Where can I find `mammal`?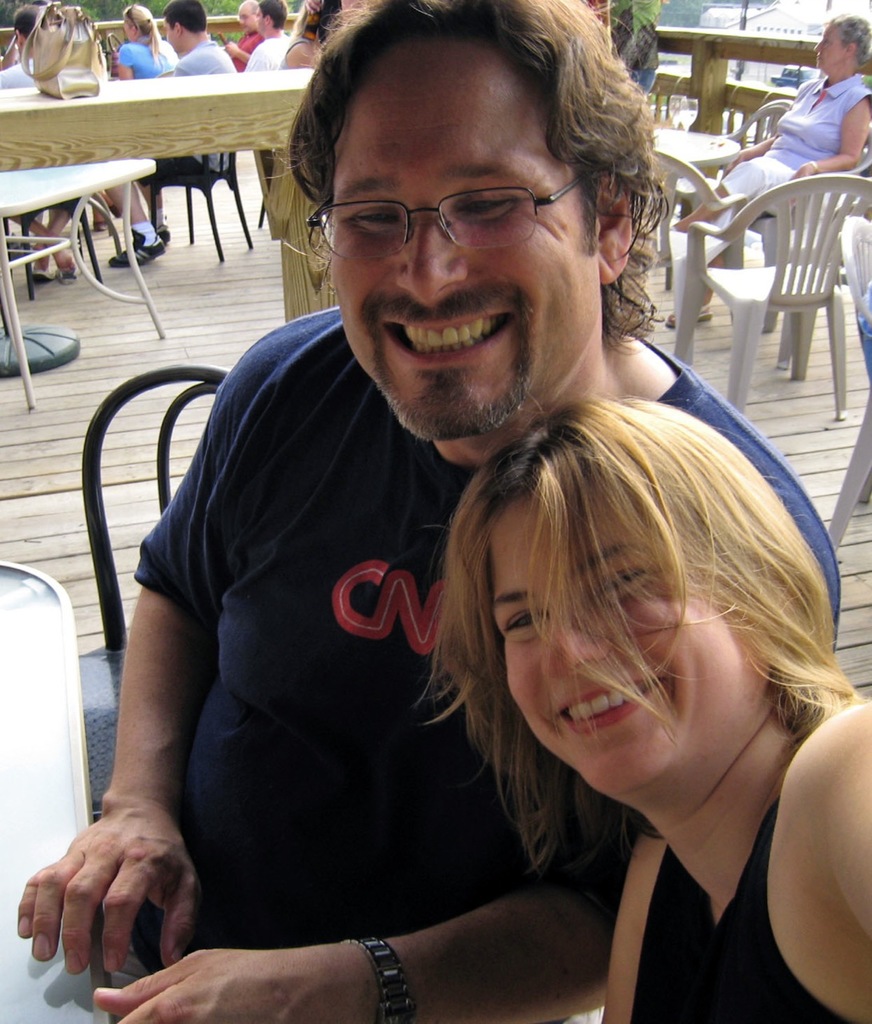
You can find it at [234,0,291,69].
